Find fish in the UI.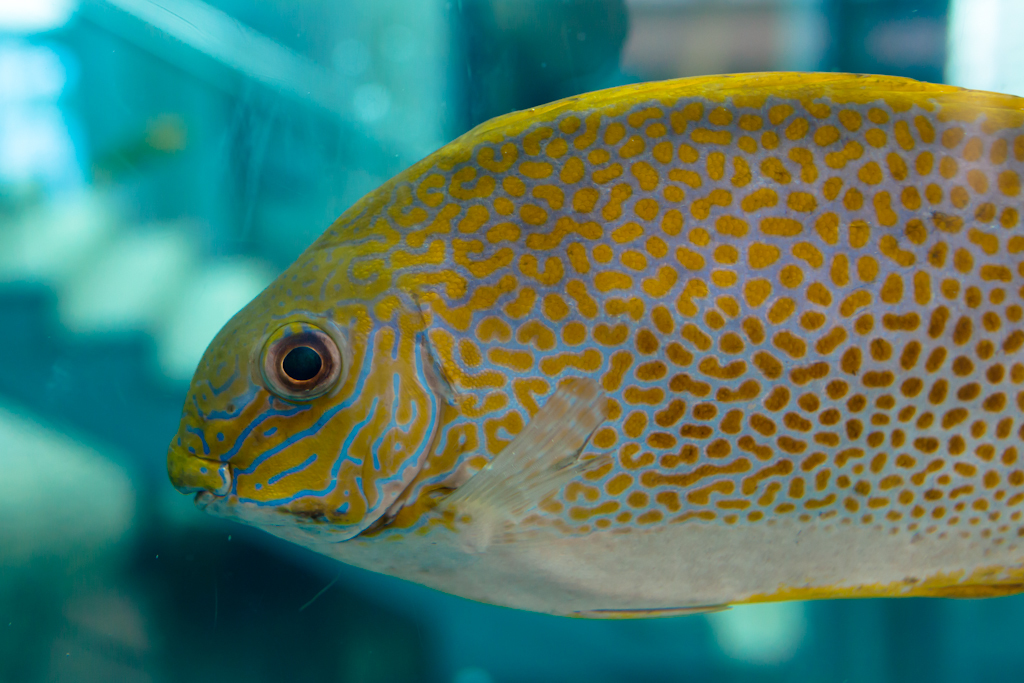
UI element at l=139, t=39, r=1023, b=646.
